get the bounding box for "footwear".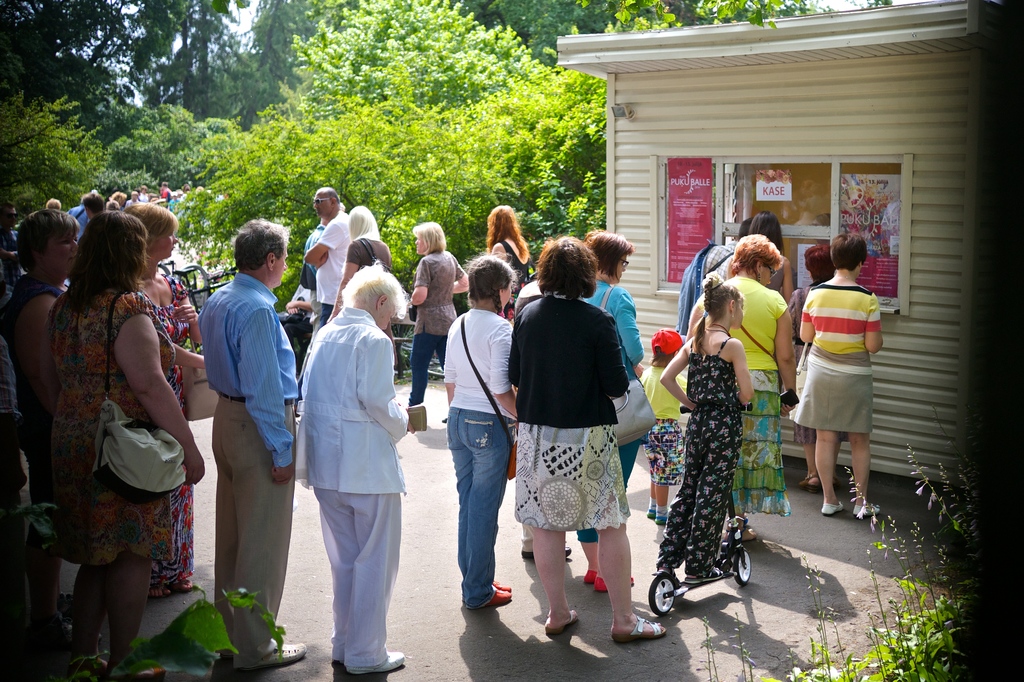
547:617:579:635.
